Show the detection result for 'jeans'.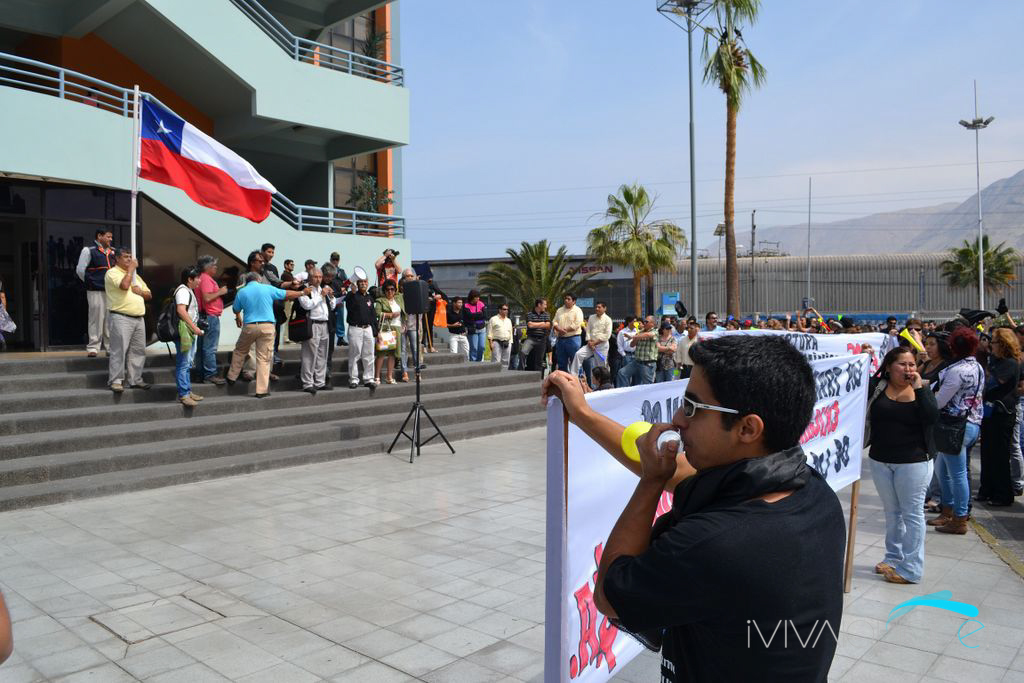
bbox=[934, 418, 977, 513].
